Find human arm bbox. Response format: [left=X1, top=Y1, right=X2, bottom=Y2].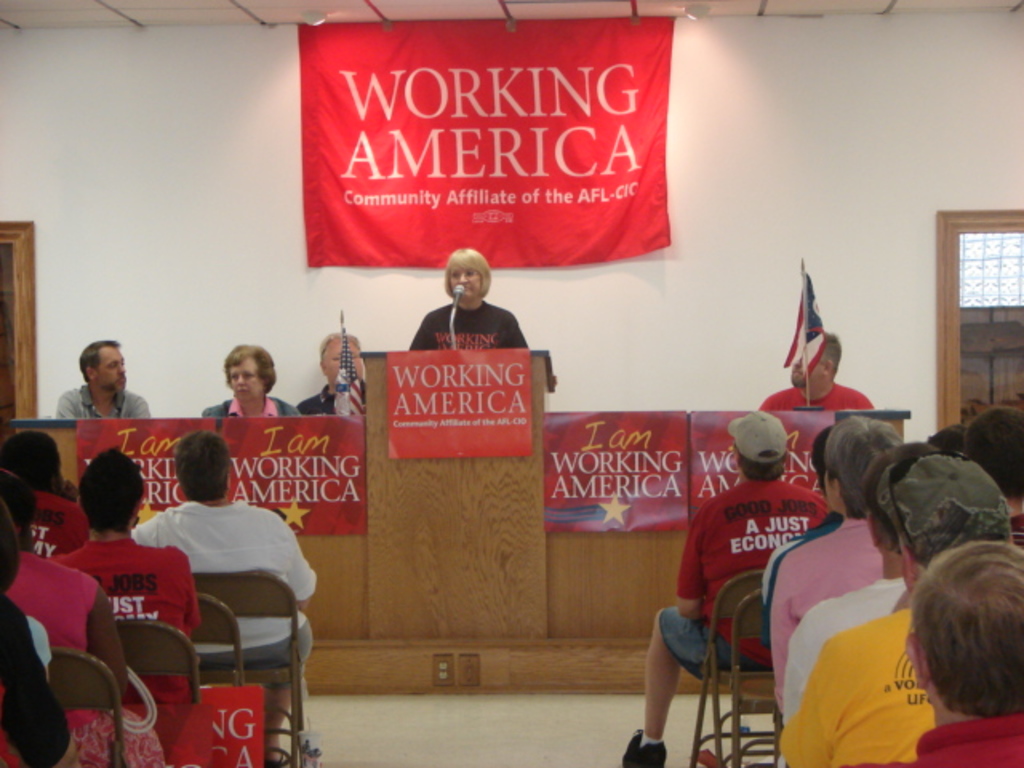
[left=779, top=555, right=800, bottom=717].
